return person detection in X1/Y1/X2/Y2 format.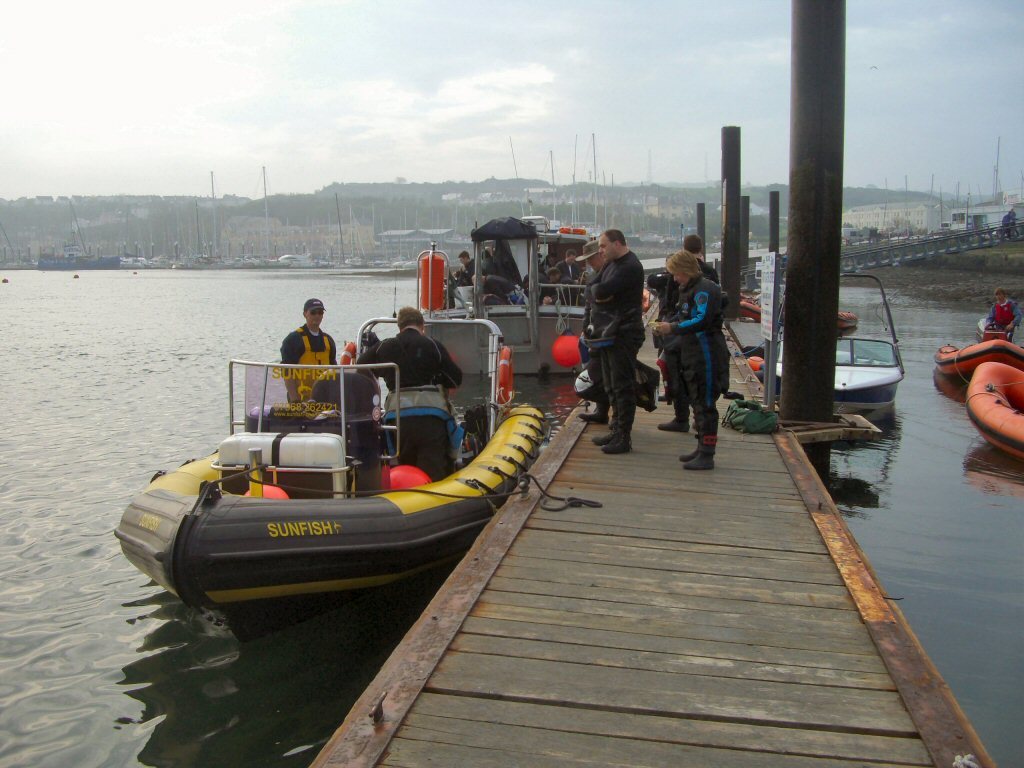
317/338/375/418.
